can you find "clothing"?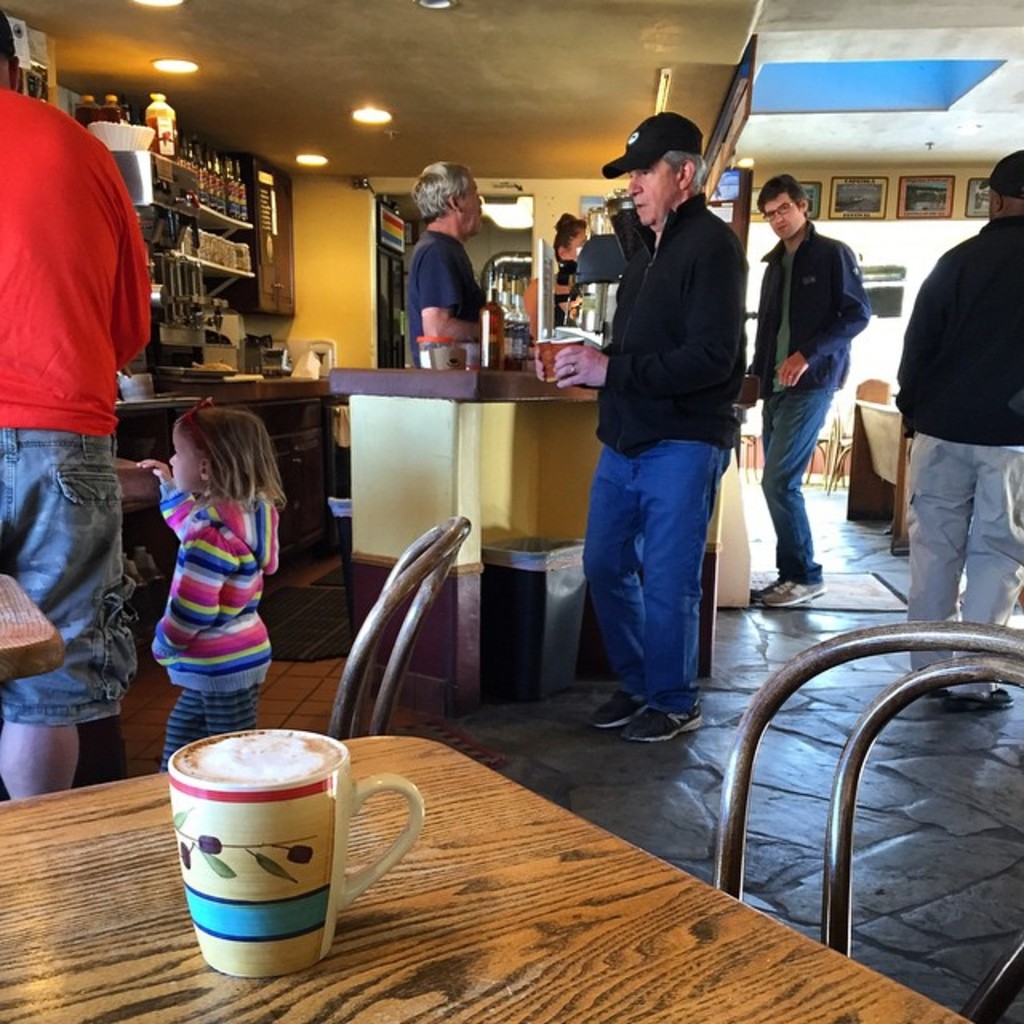
Yes, bounding box: <bbox>744, 210, 882, 568</bbox>.
